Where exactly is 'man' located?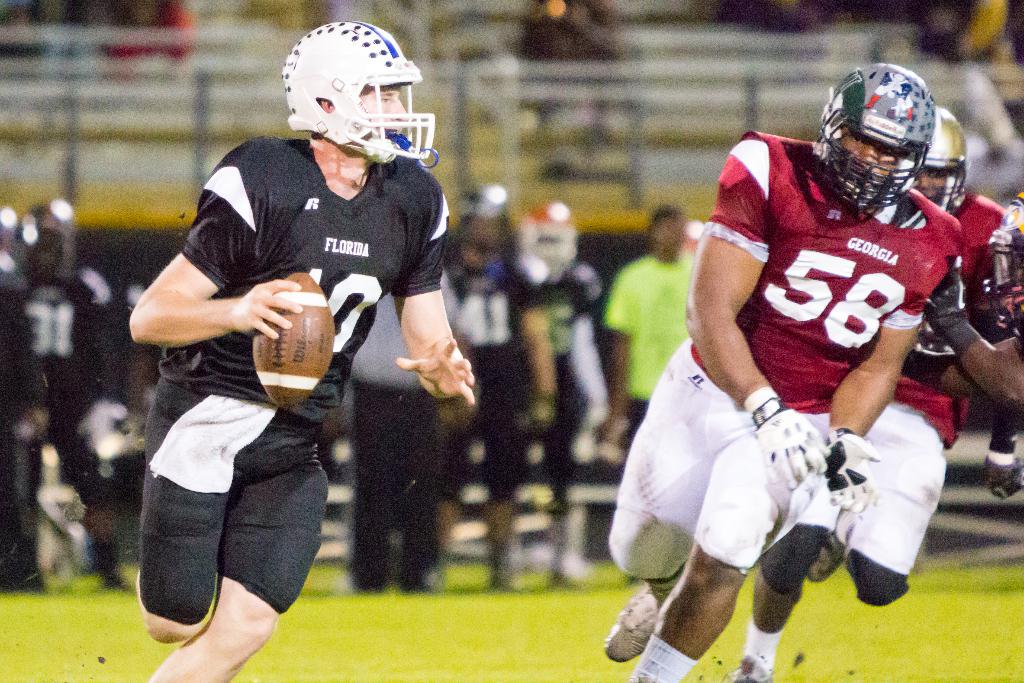
Its bounding box is region(598, 60, 966, 682).
